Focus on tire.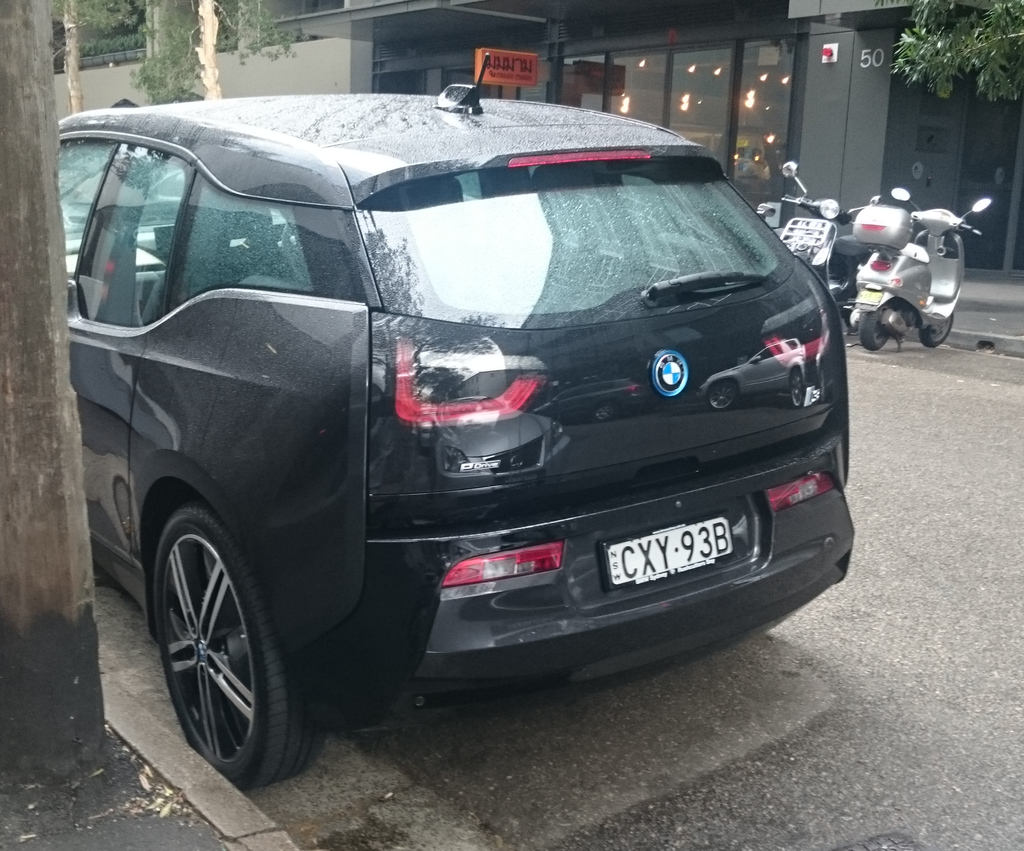
Focused at (x1=858, y1=305, x2=893, y2=350).
